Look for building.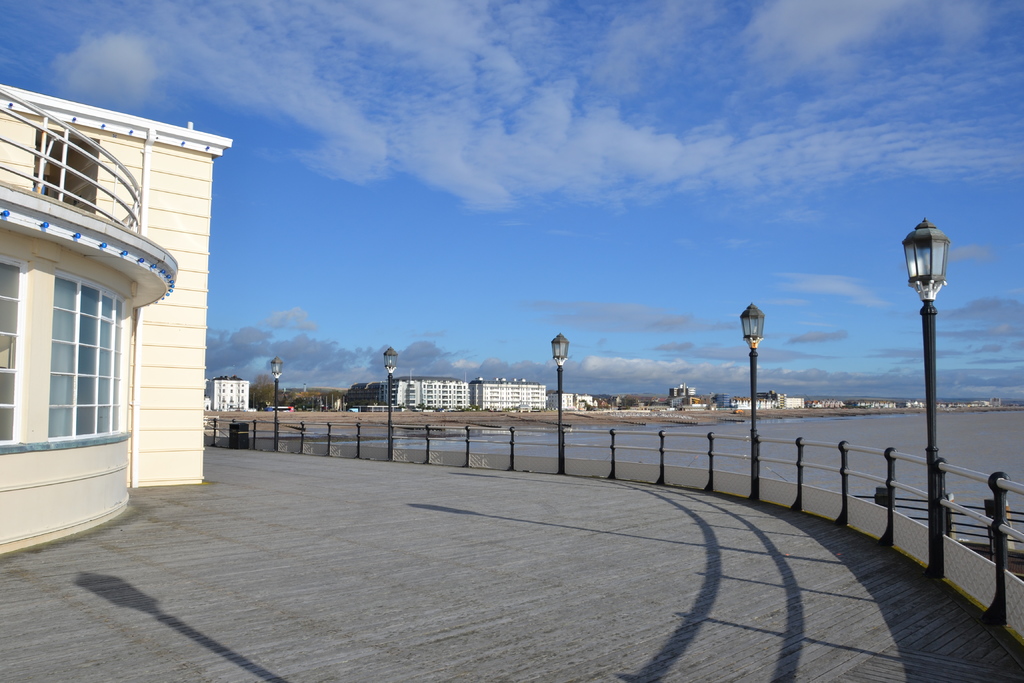
Found: <region>206, 373, 253, 409</region>.
